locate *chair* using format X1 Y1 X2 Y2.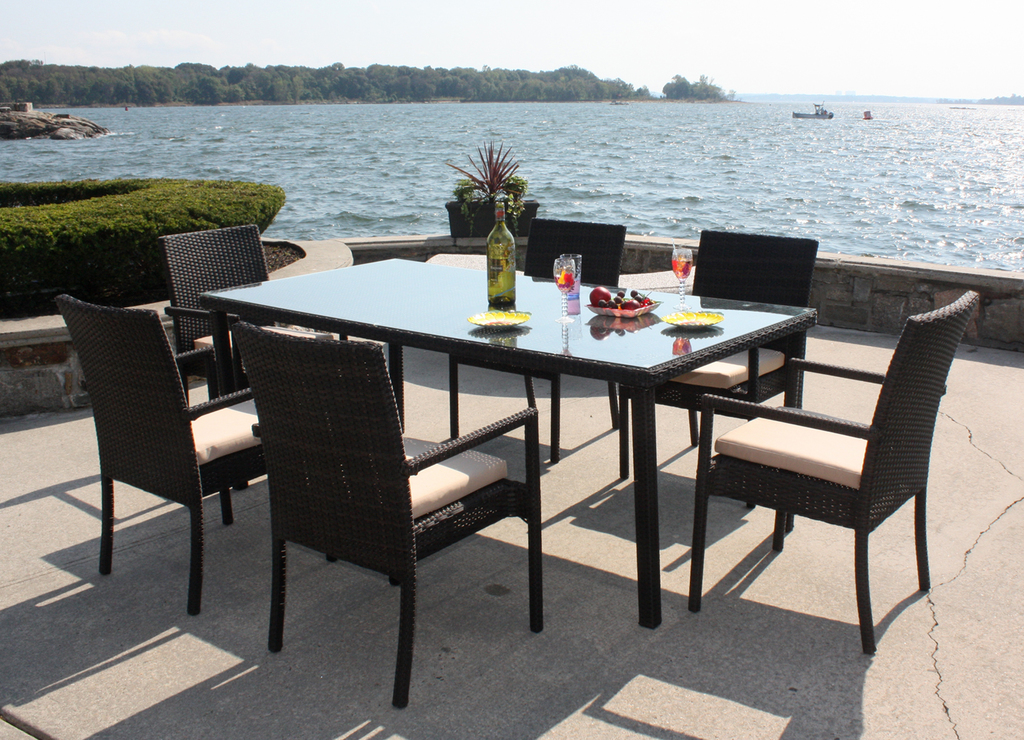
451 216 627 464.
